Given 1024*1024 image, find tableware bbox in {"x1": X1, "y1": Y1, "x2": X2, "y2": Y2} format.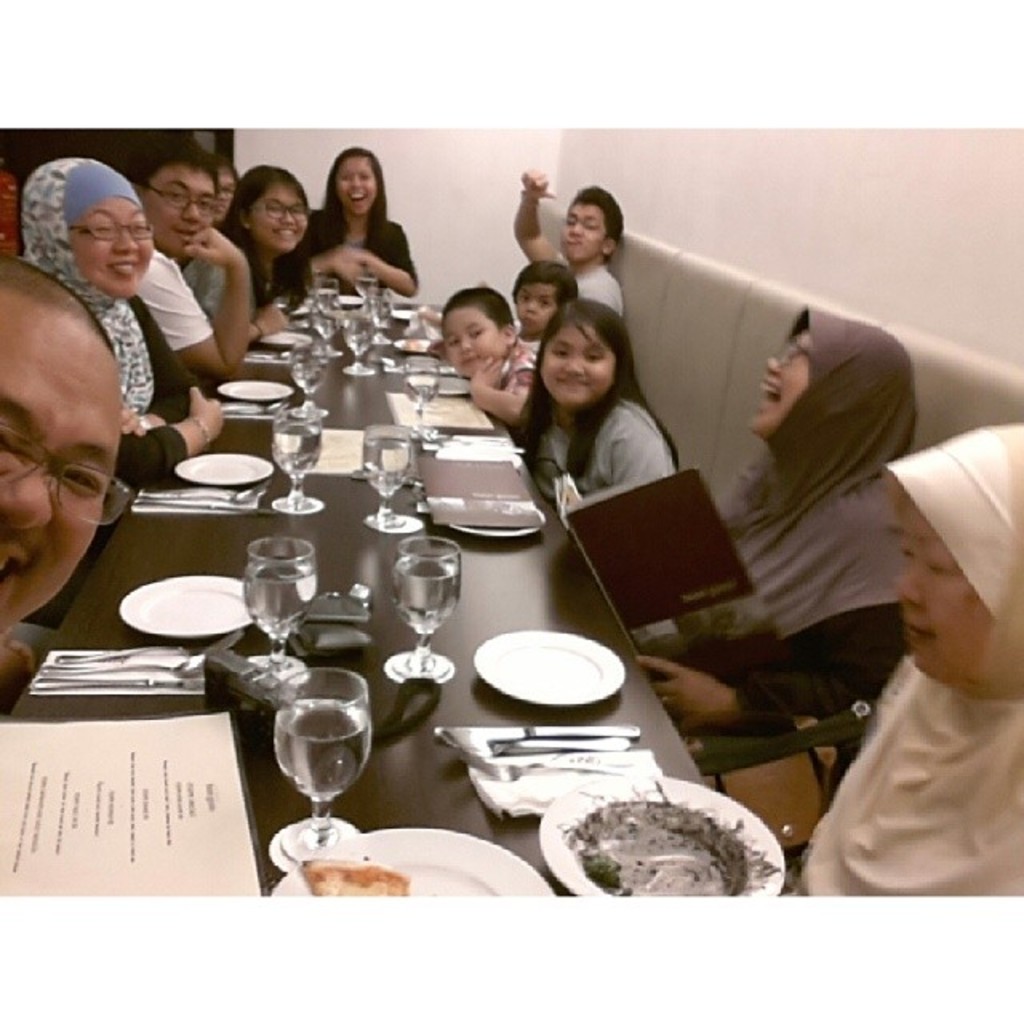
{"x1": 494, "y1": 728, "x2": 630, "y2": 757}.
